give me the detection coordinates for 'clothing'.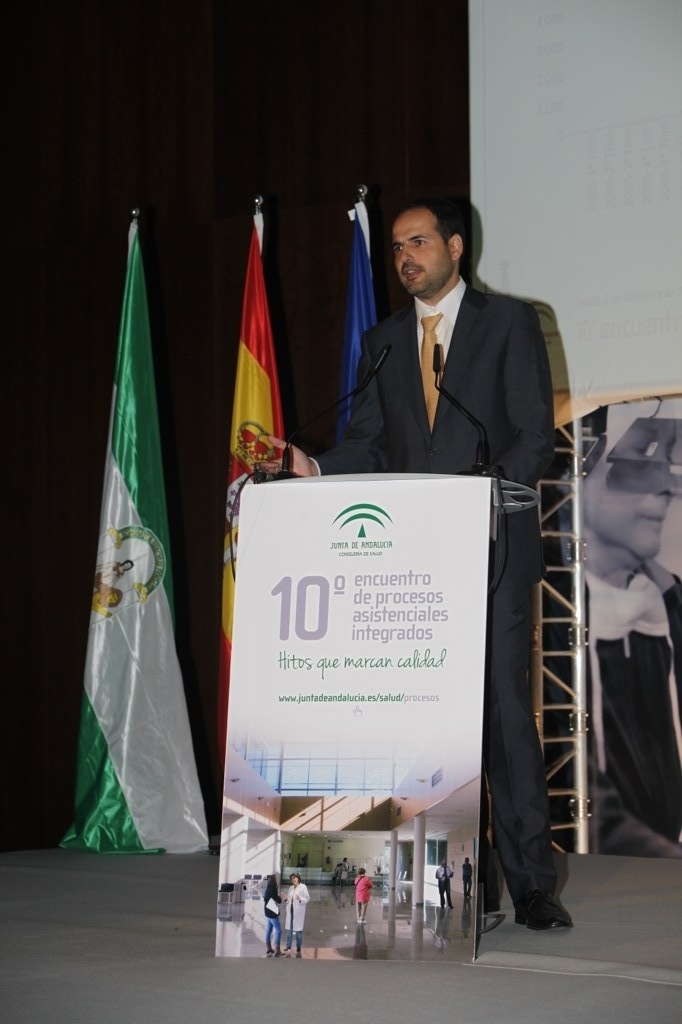
<region>312, 302, 560, 905</region>.
